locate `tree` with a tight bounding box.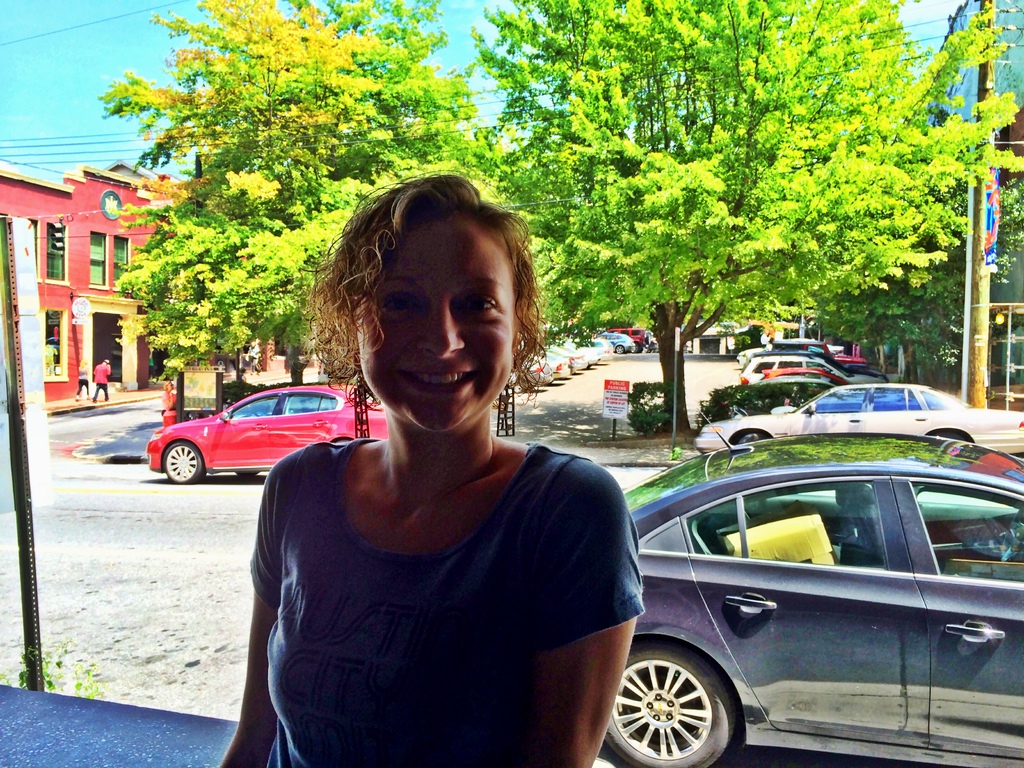
pyautogui.locateOnScreen(872, 265, 964, 384).
